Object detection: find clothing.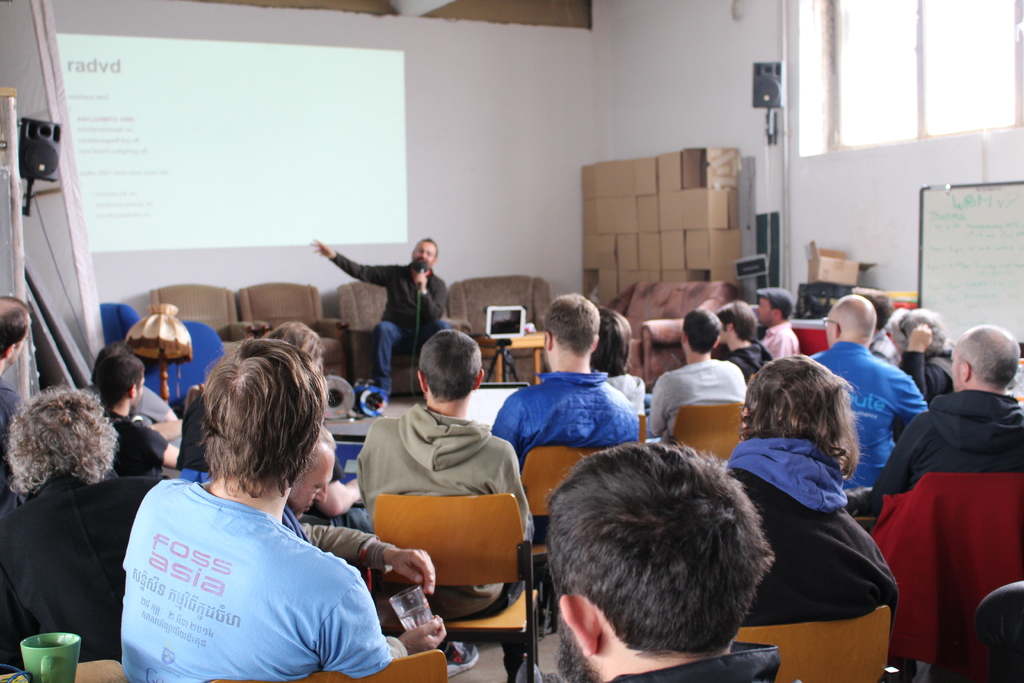
0 468 171 662.
